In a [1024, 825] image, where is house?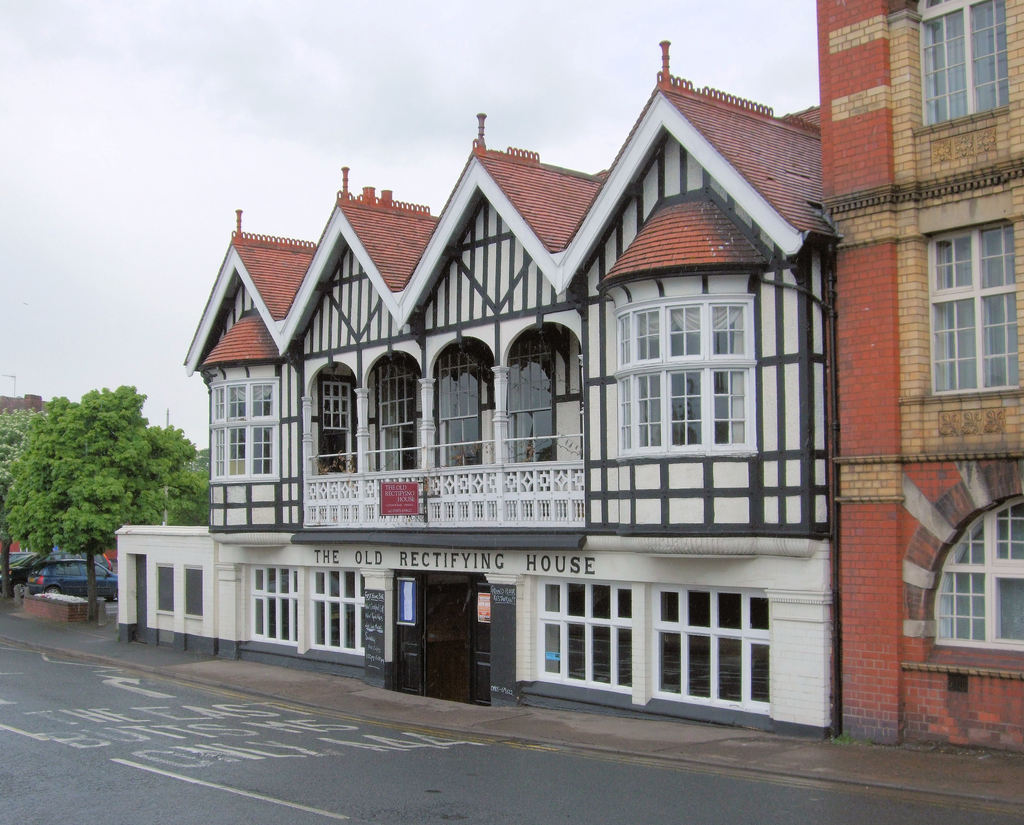
(838,0,1023,744).
